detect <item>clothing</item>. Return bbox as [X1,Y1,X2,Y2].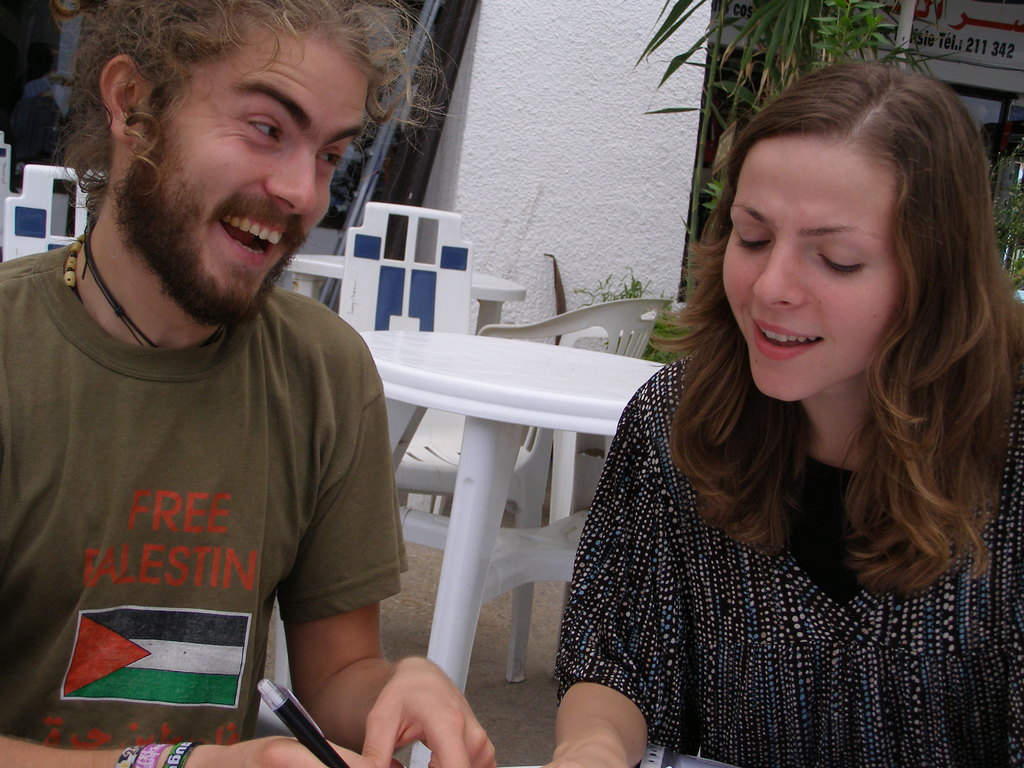
[554,344,1023,767].
